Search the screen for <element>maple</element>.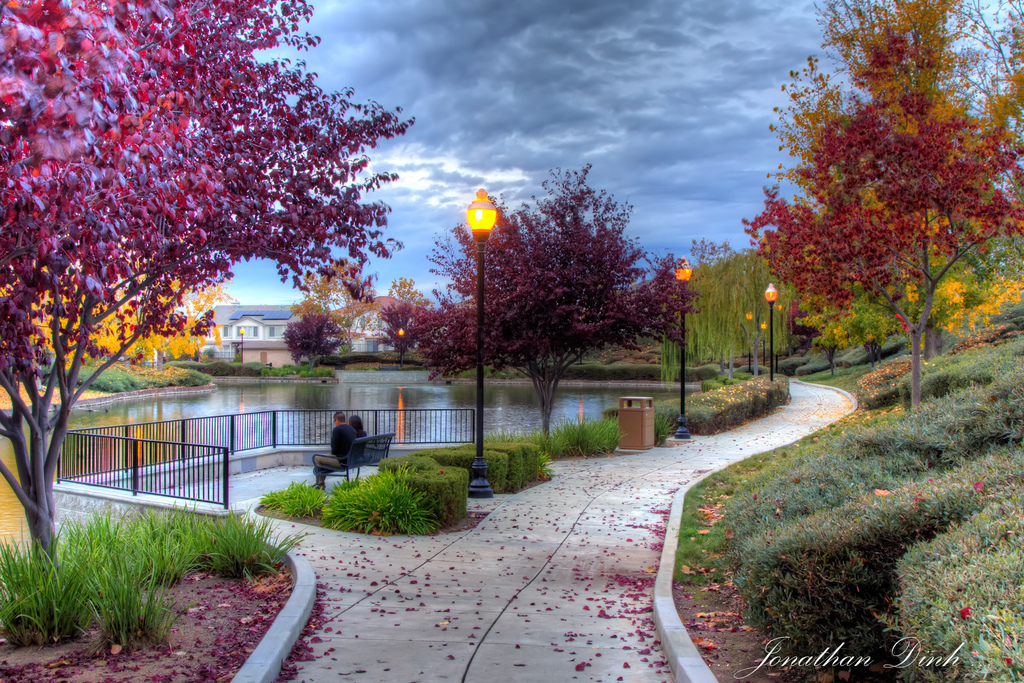
Found at 0:0:376:570.
